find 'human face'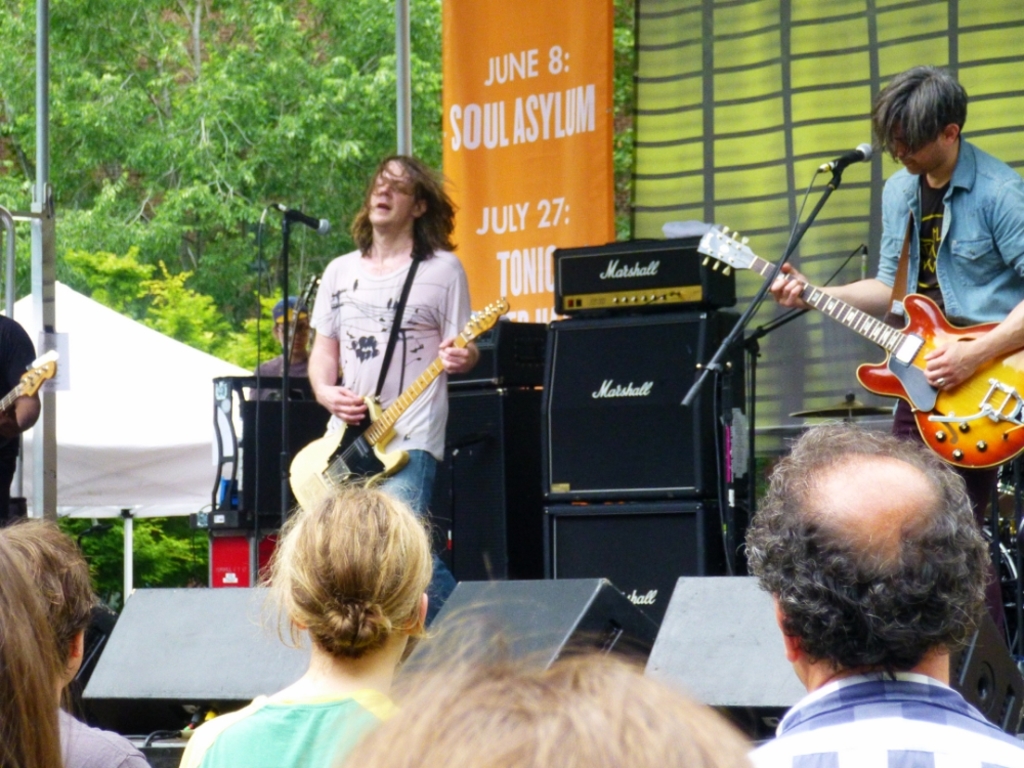
select_region(371, 160, 411, 221)
